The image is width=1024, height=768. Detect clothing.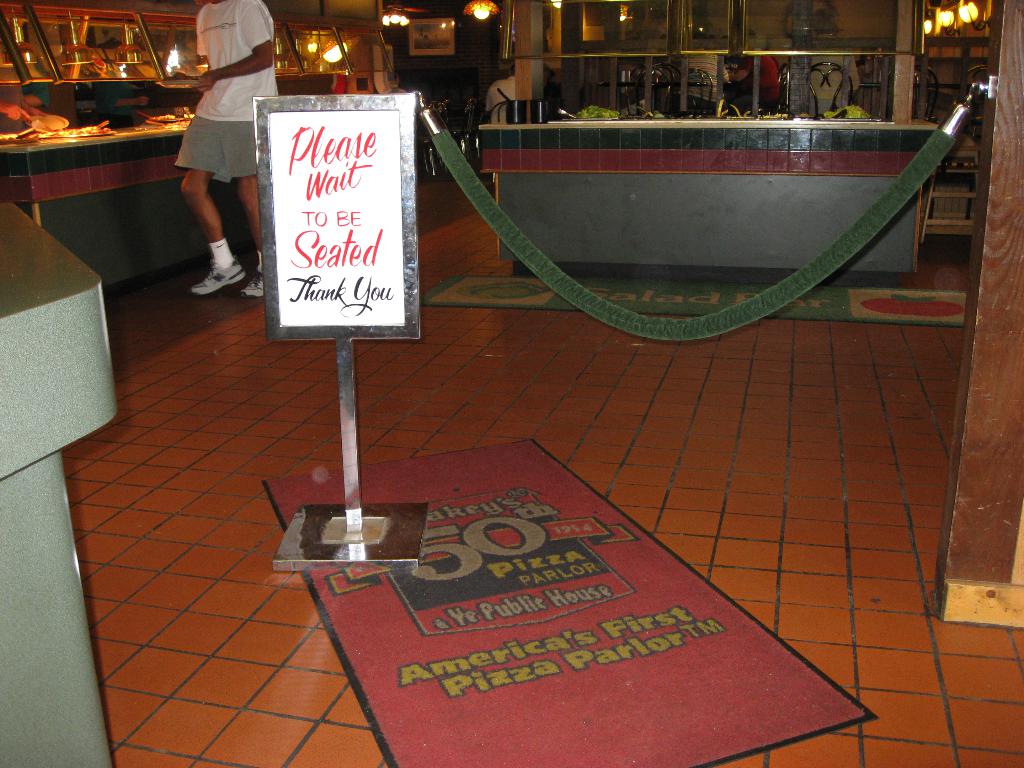
Detection: [176,0,252,179].
